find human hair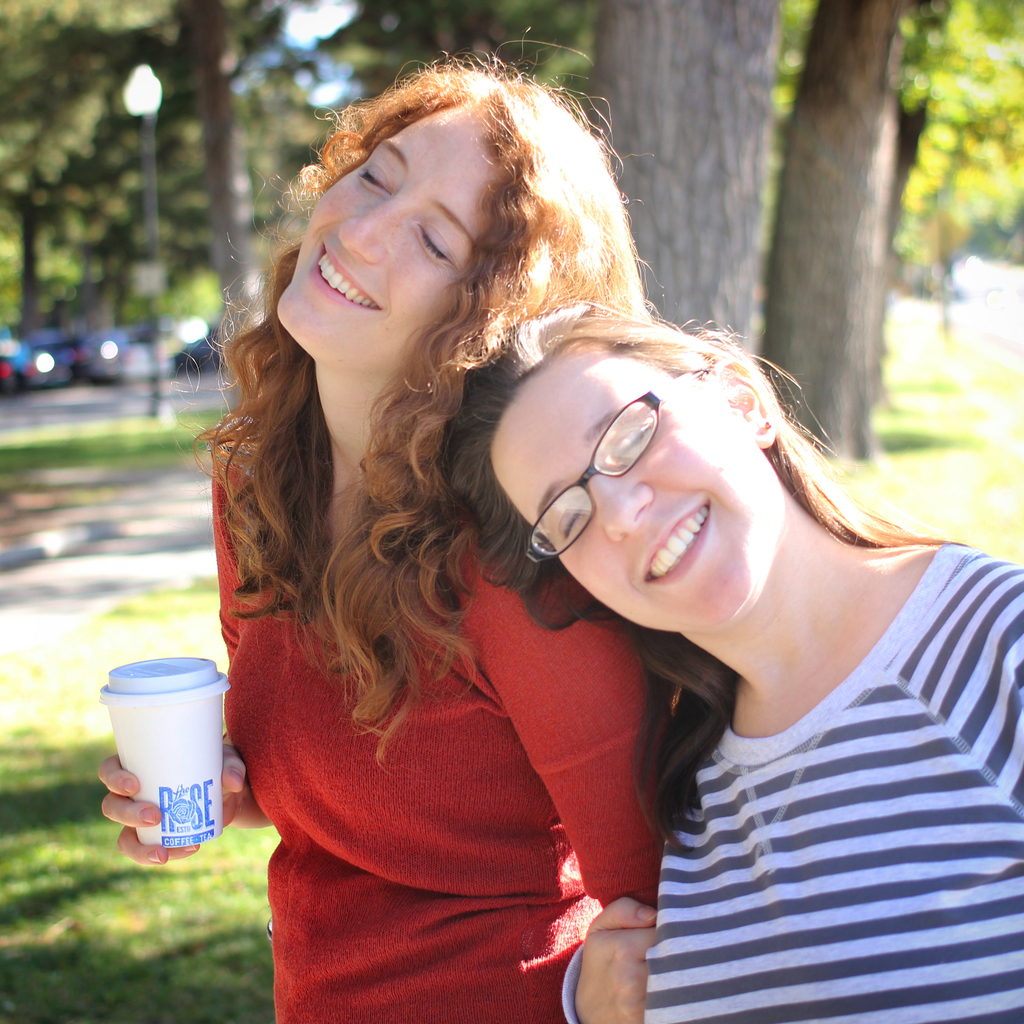
box=[225, 46, 619, 815]
